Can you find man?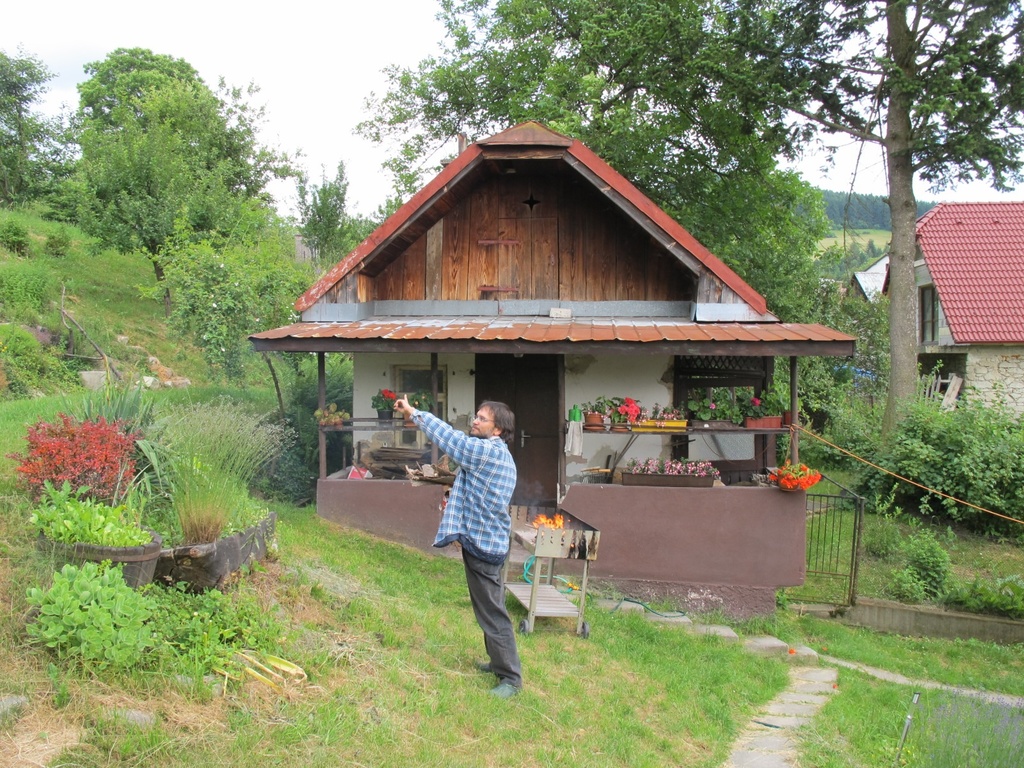
Yes, bounding box: (x1=421, y1=380, x2=532, y2=692).
